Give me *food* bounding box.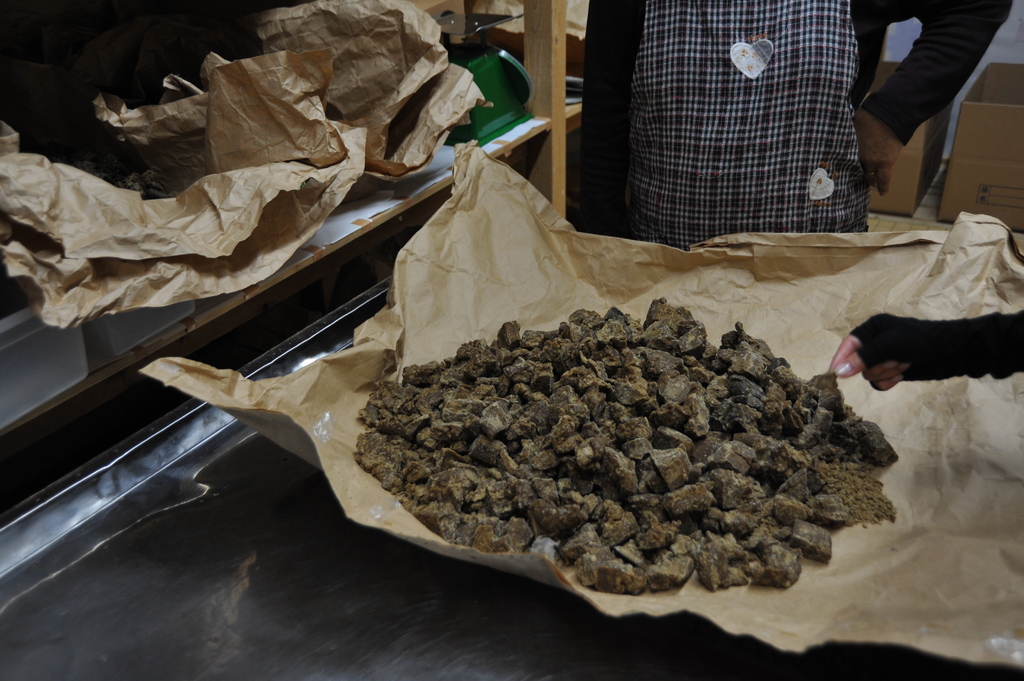
l=356, t=295, r=876, b=588.
